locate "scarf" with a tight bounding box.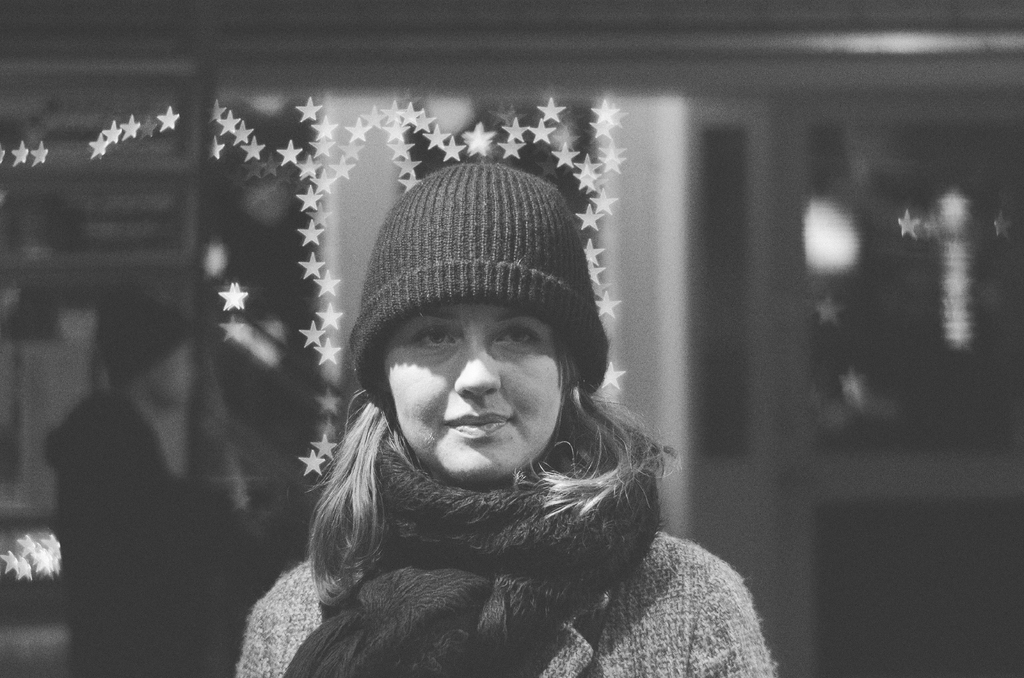
[280, 431, 673, 677].
